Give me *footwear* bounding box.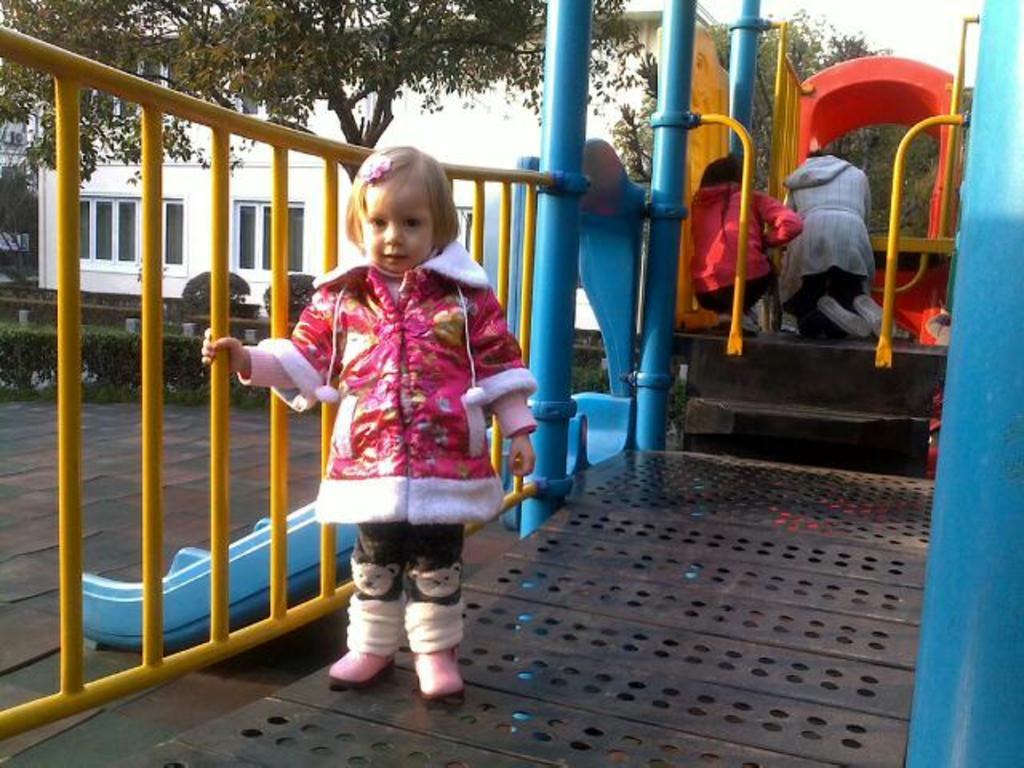
box=[813, 296, 878, 338].
